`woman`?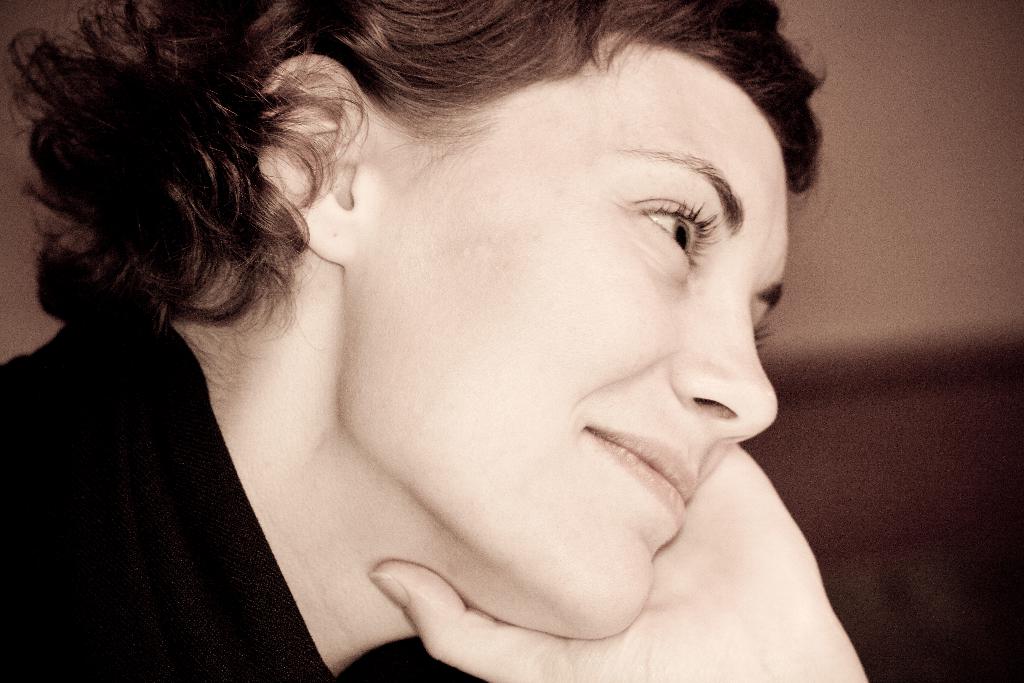
locate(92, 0, 863, 680)
